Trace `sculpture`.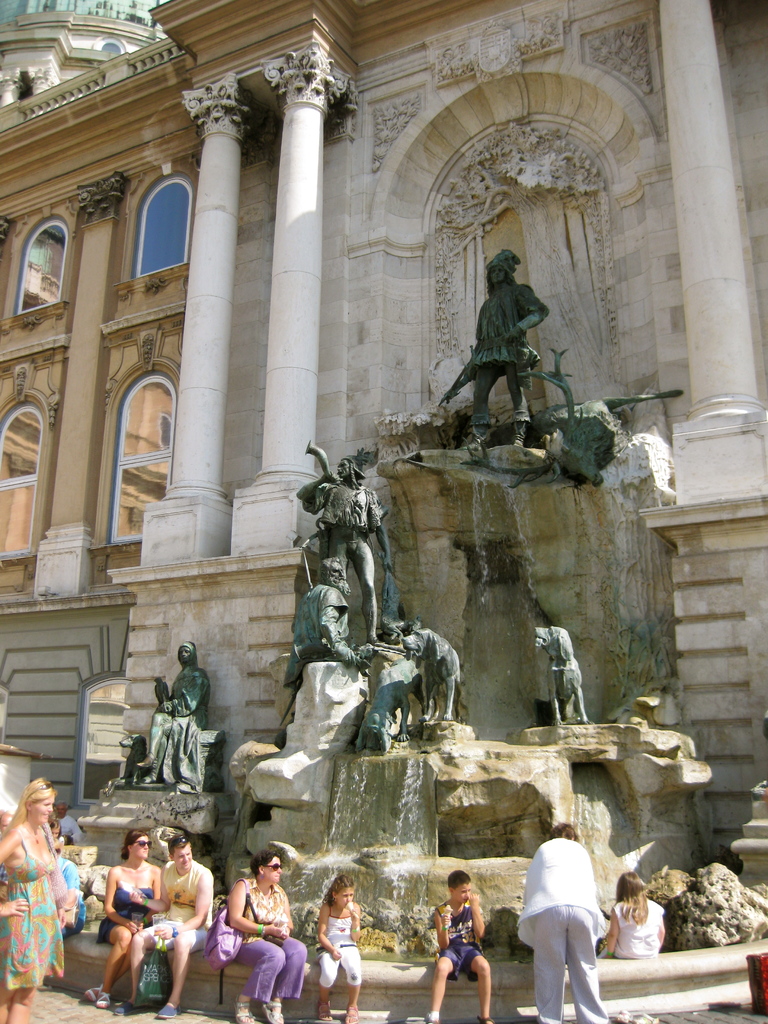
Traced to <box>134,641,205,797</box>.
